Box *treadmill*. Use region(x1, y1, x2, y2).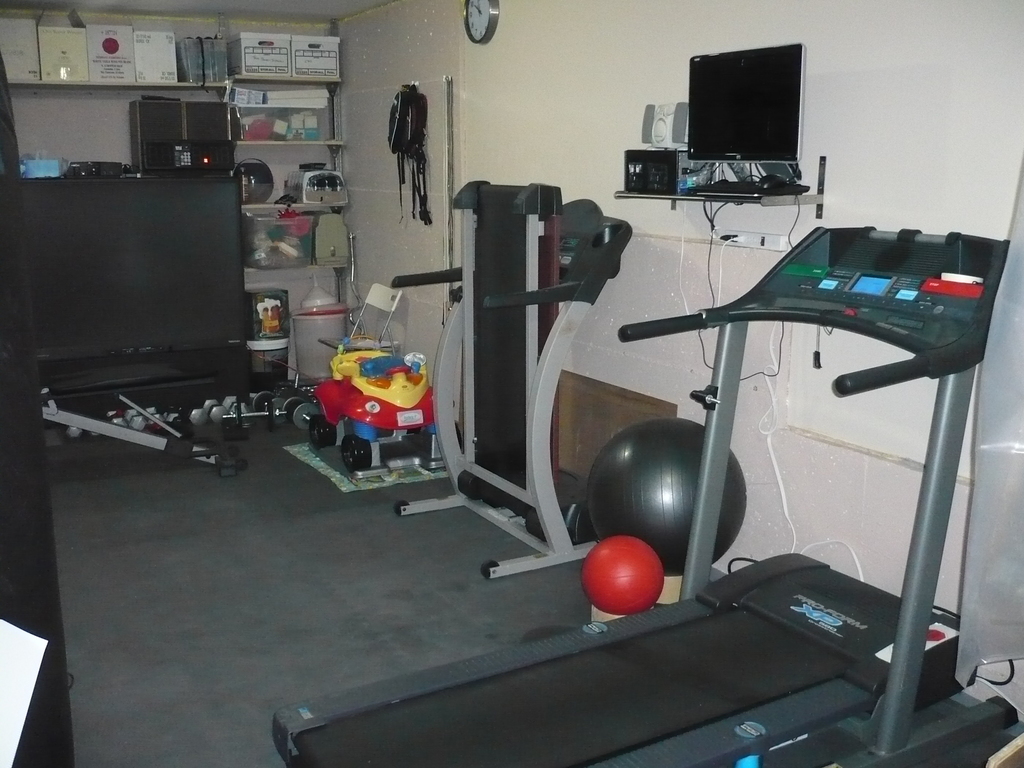
region(387, 182, 636, 584).
